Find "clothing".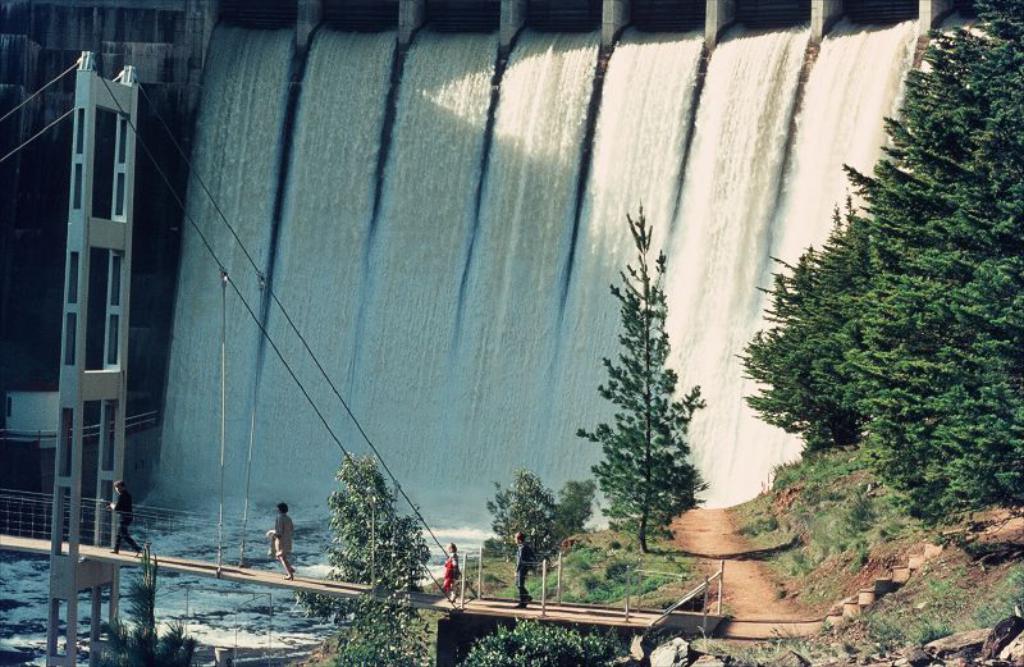
pyautogui.locateOnScreen(115, 488, 143, 548).
